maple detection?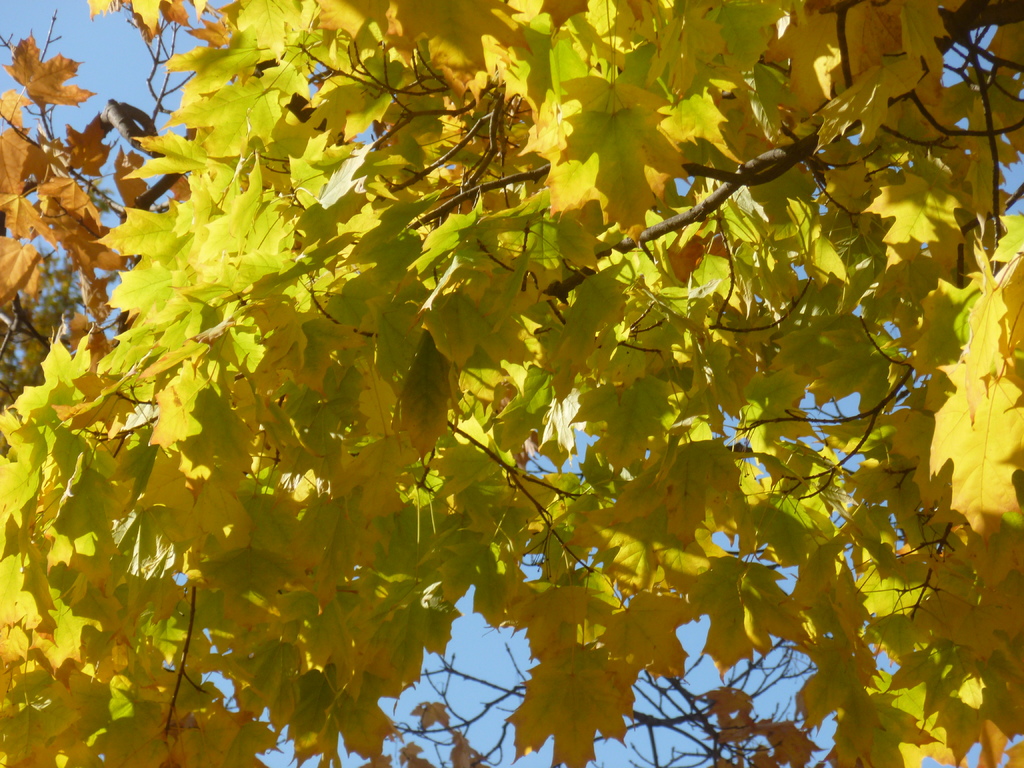
BBox(2, 0, 251, 447)
